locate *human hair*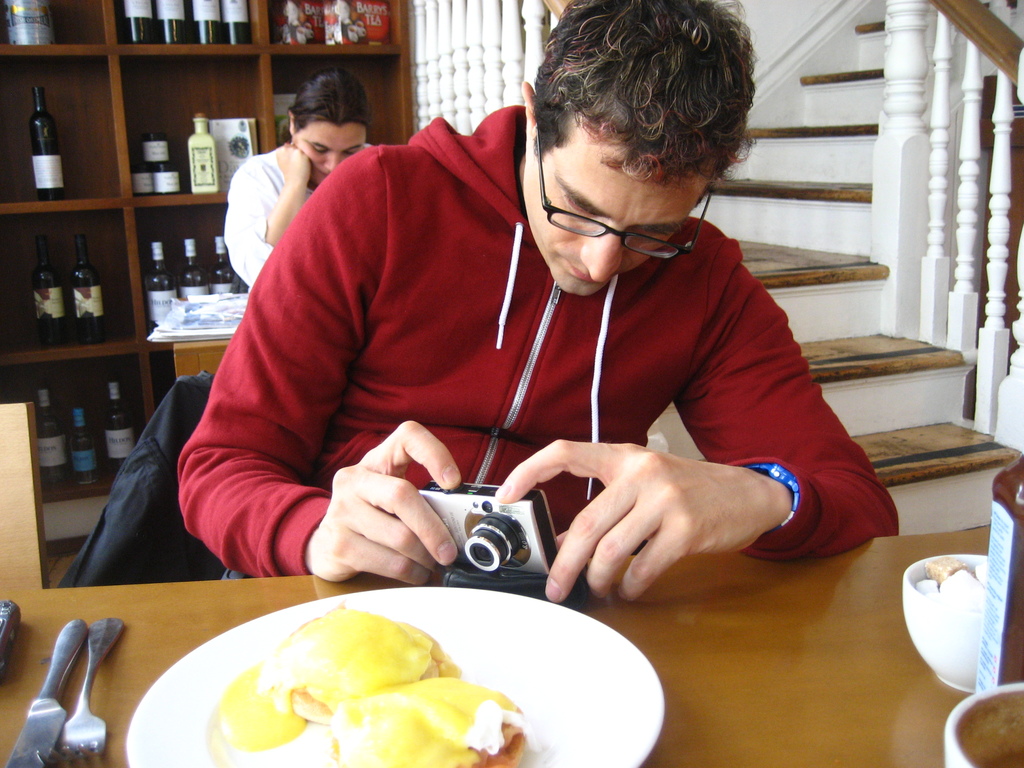
bbox(525, 0, 771, 208)
